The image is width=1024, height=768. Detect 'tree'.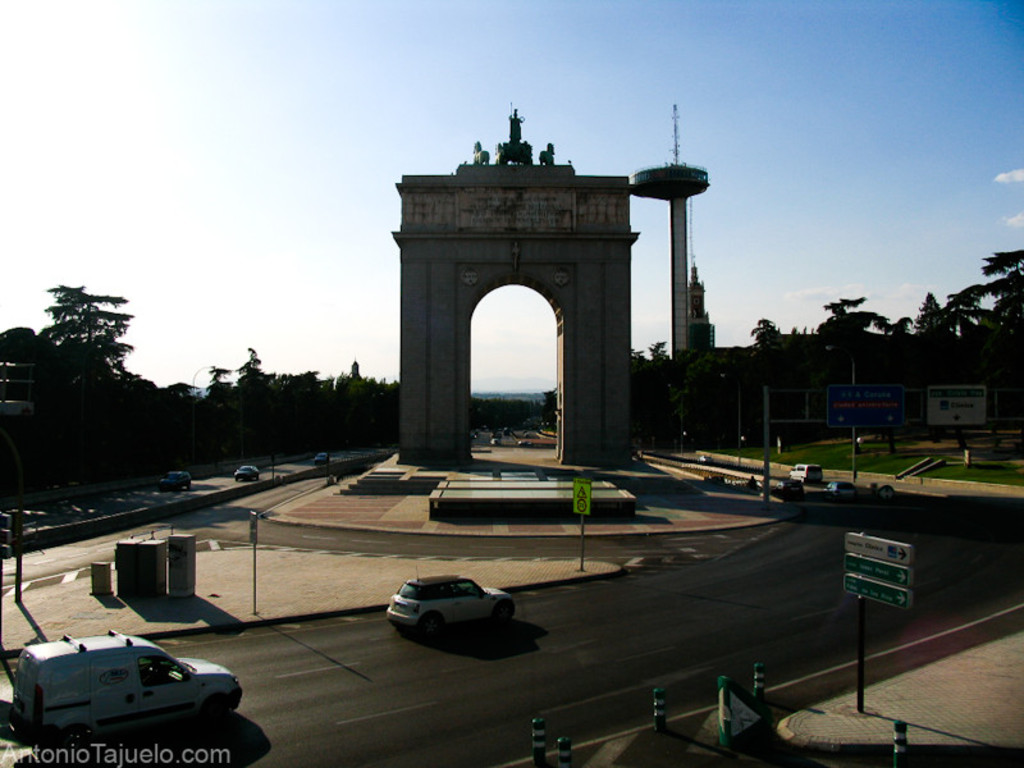
Detection: [33,282,145,397].
